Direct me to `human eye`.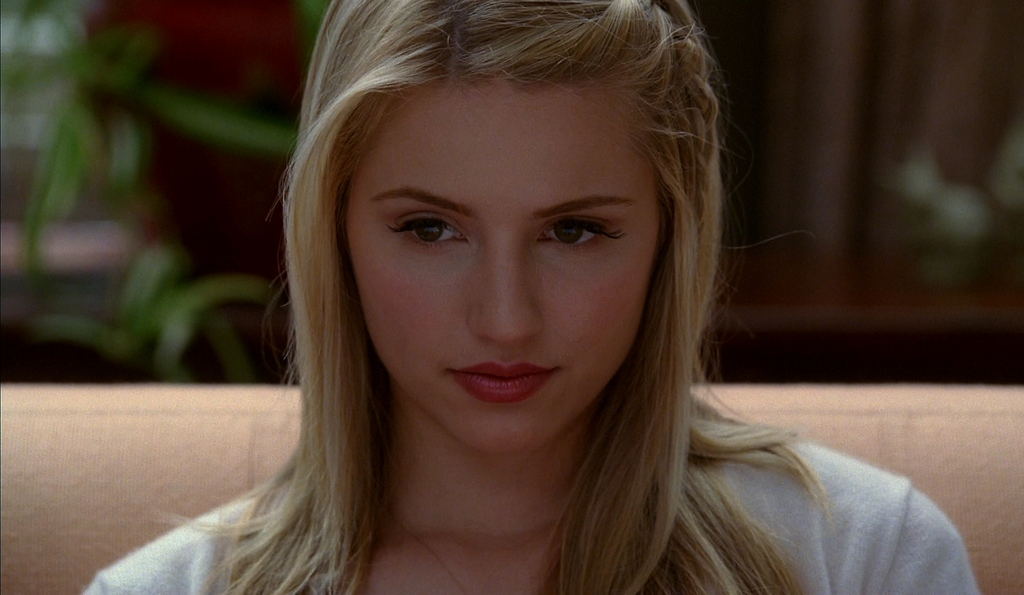
Direction: [538,218,623,254].
